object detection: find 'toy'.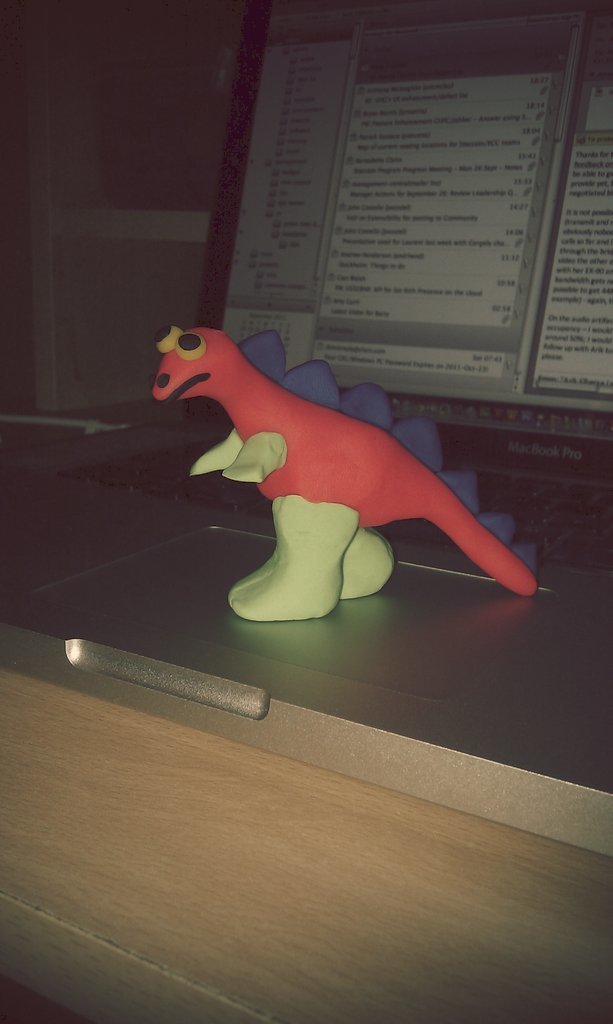
rect(164, 328, 520, 625).
